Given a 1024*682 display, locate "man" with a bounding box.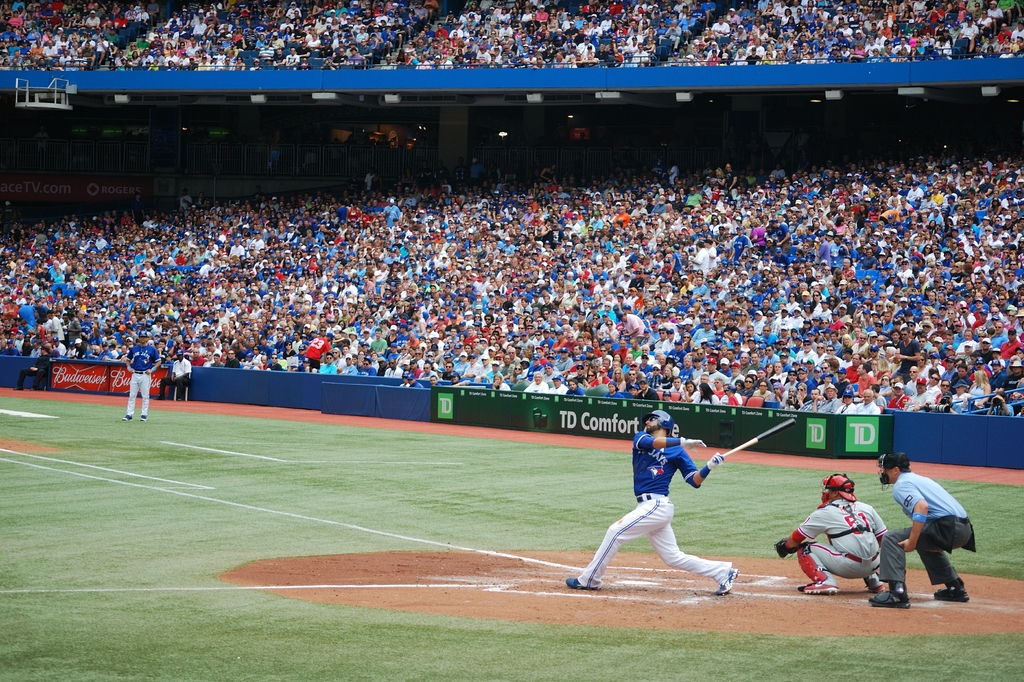
Located: [336,47,349,64].
